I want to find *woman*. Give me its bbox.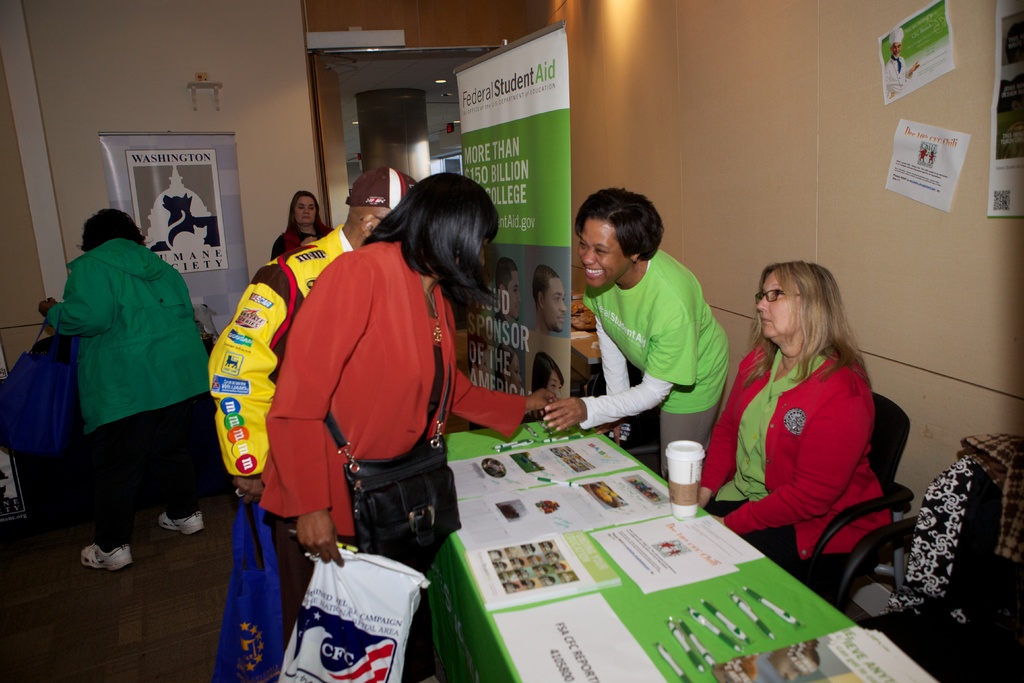
x1=543, y1=188, x2=728, y2=479.
